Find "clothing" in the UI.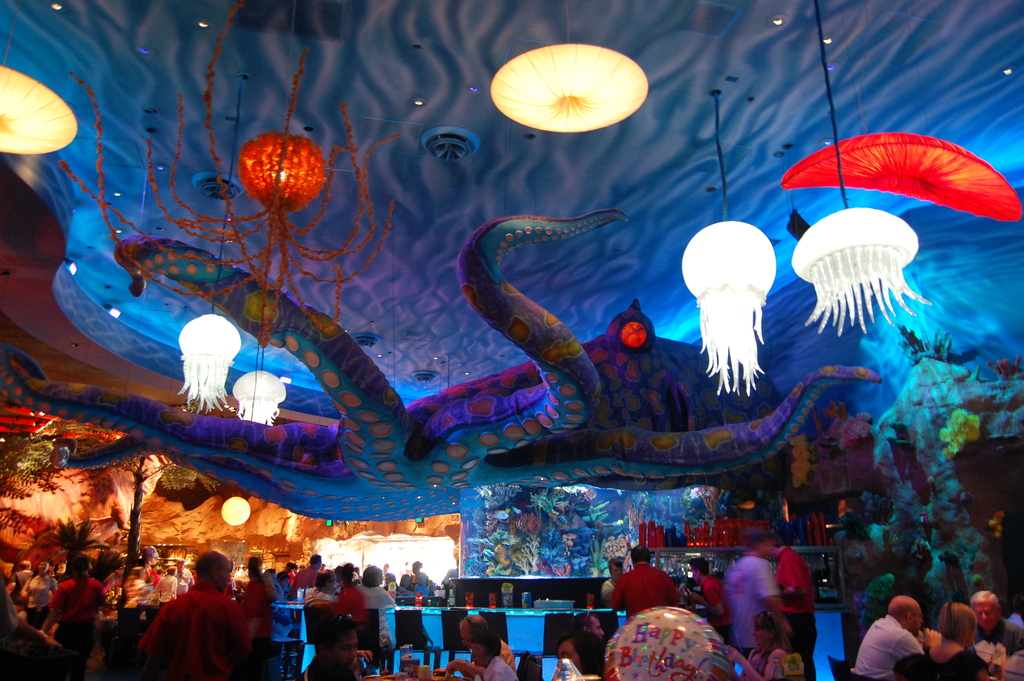
UI element at 470 637 516 675.
